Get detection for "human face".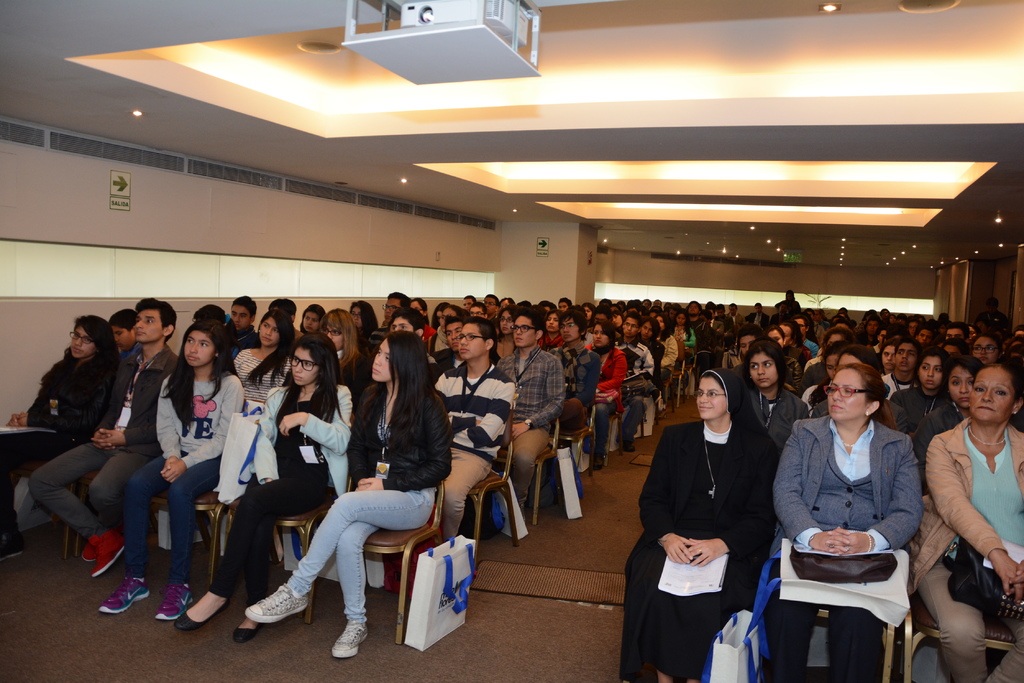
Detection: [968, 366, 1015, 426].
